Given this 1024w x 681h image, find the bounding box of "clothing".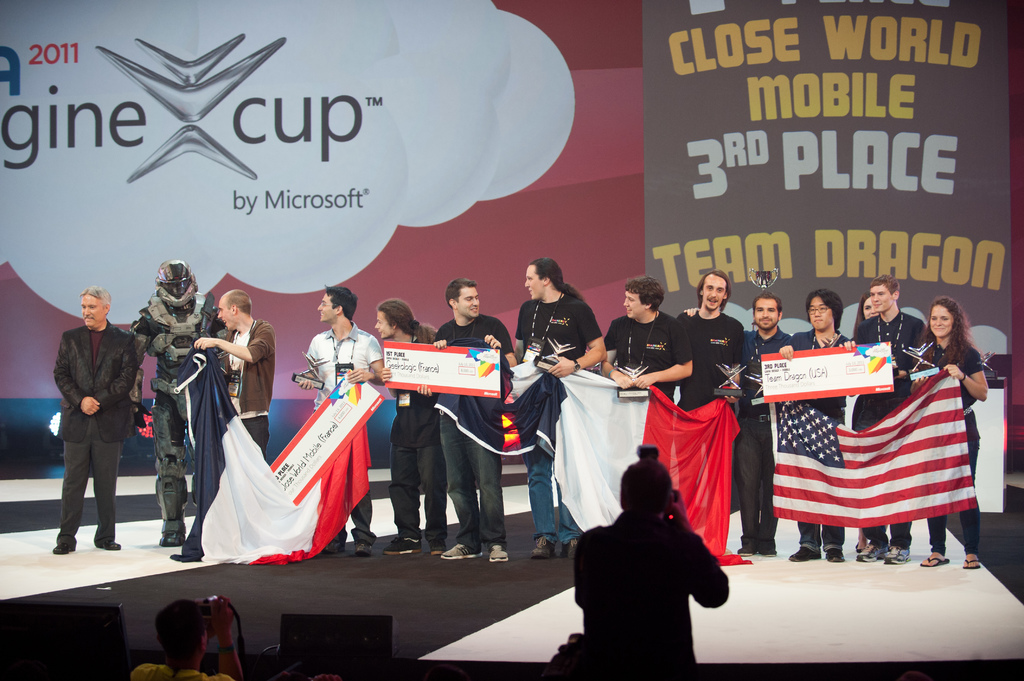
(x1=739, y1=333, x2=803, y2=548).
